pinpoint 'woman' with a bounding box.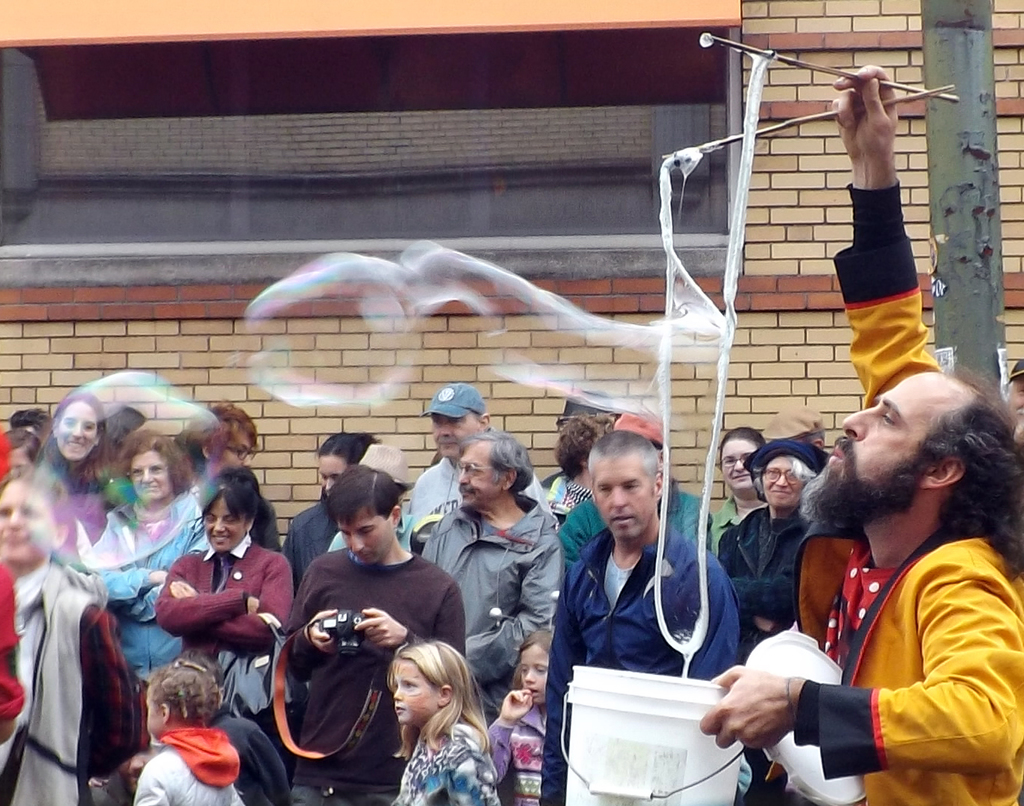
bbox(708, 426, 773, 557).
